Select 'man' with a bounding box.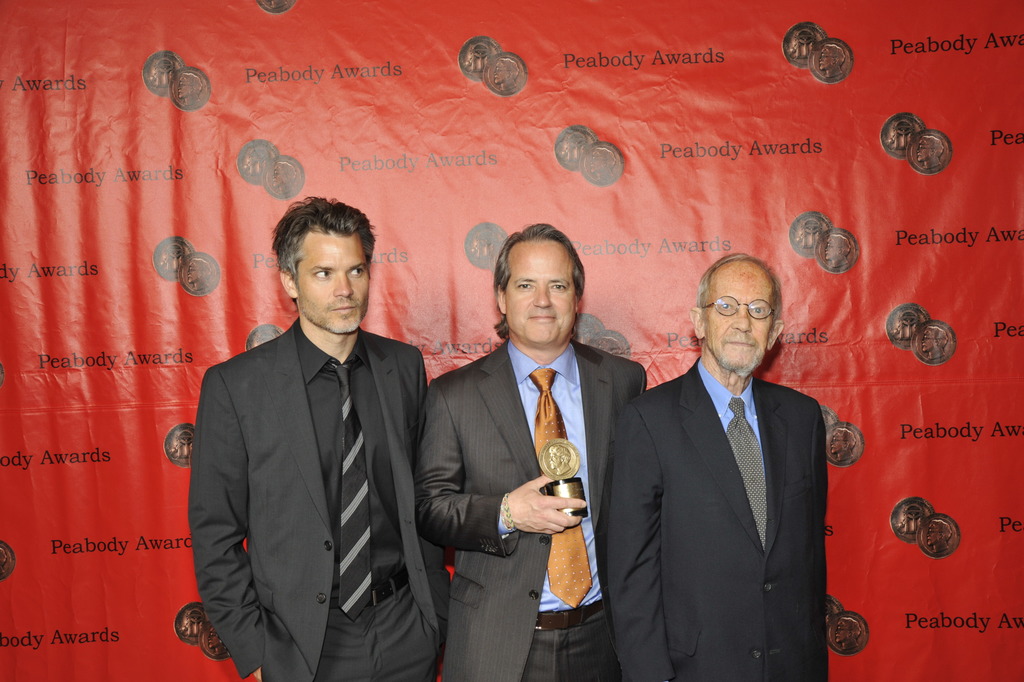
(x1=834, y1=615, x2=862, y2=649).
